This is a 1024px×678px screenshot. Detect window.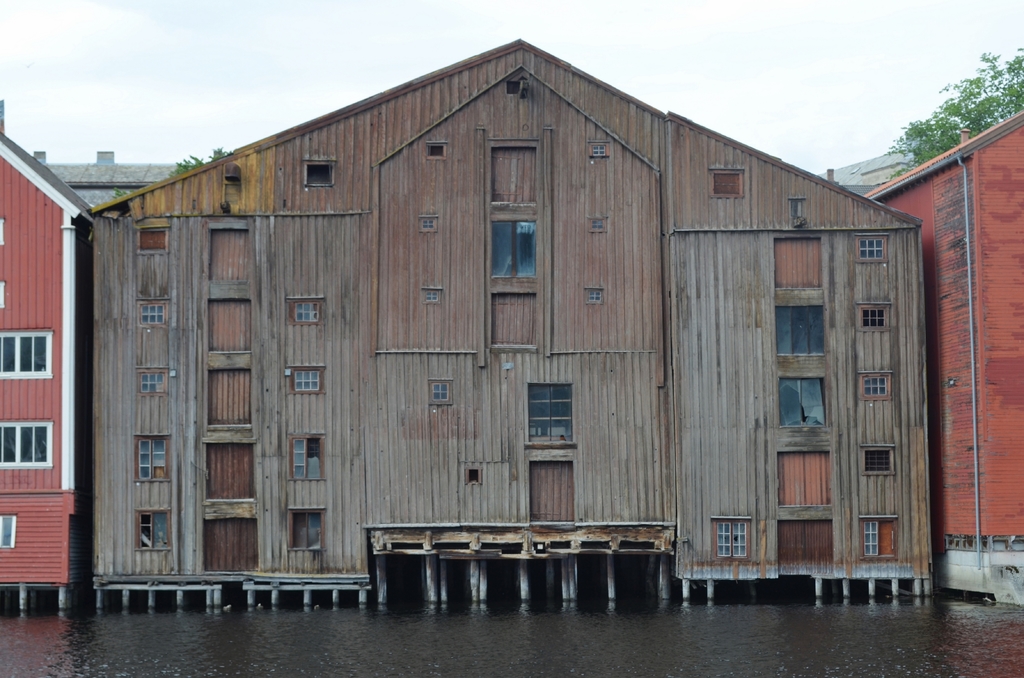
pyautogui.locateOnScreen(861, 515, 898, 561).
